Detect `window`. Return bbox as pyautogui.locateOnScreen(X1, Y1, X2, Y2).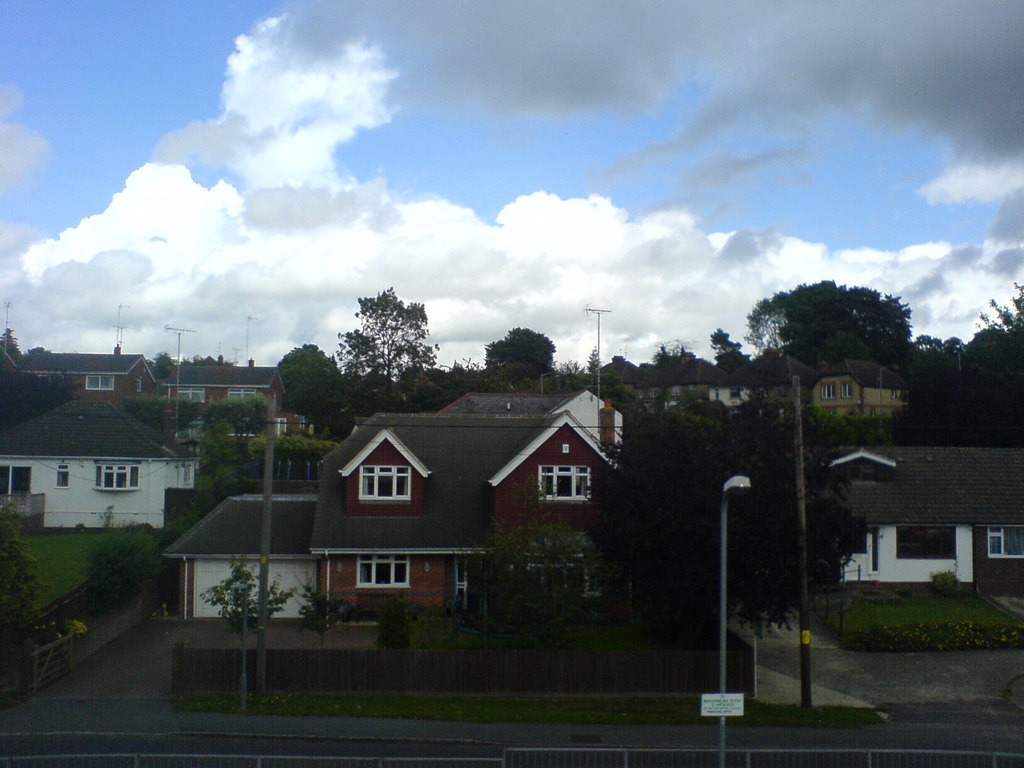
pyautogui.locateOnScreen(92, 465, 139, 492).
